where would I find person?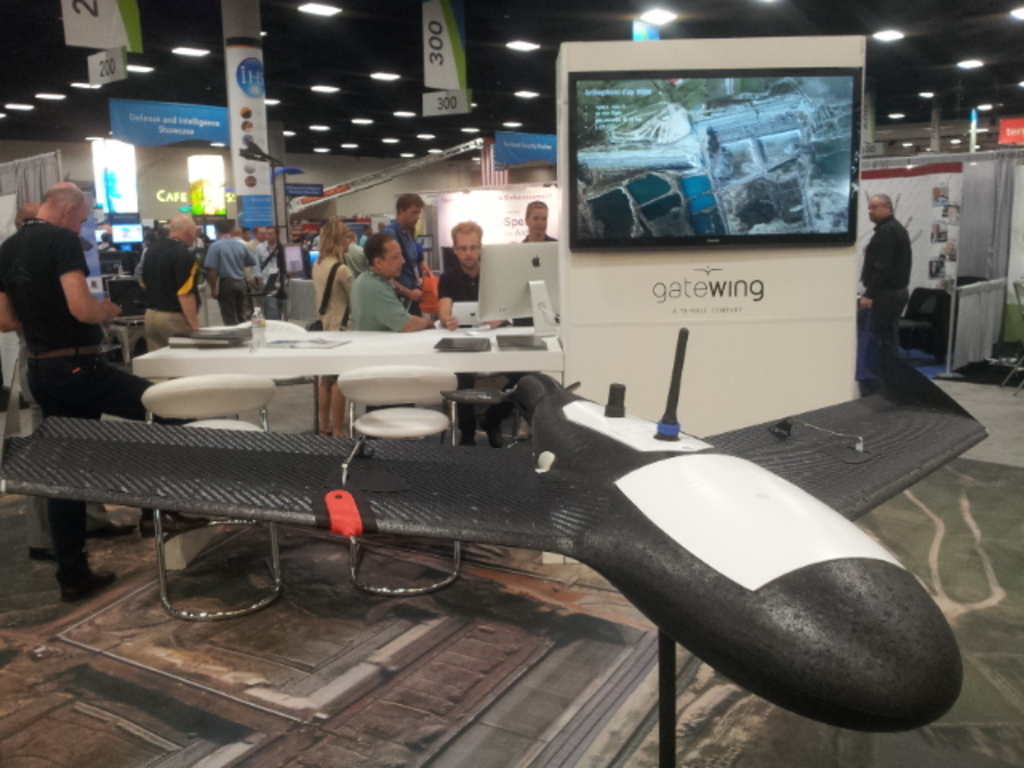
At [x1=440, y1=214, x2=507, y2=456].
